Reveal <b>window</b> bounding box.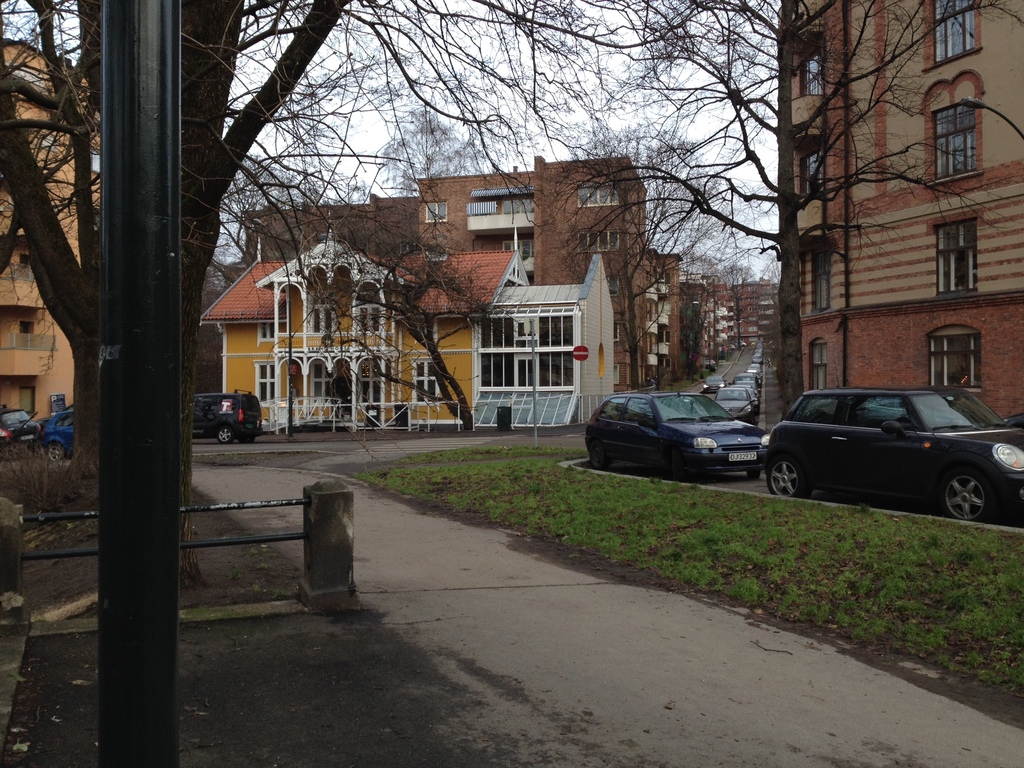
Revealed: <bbox>483, 353, 513, 387</bbox>.
